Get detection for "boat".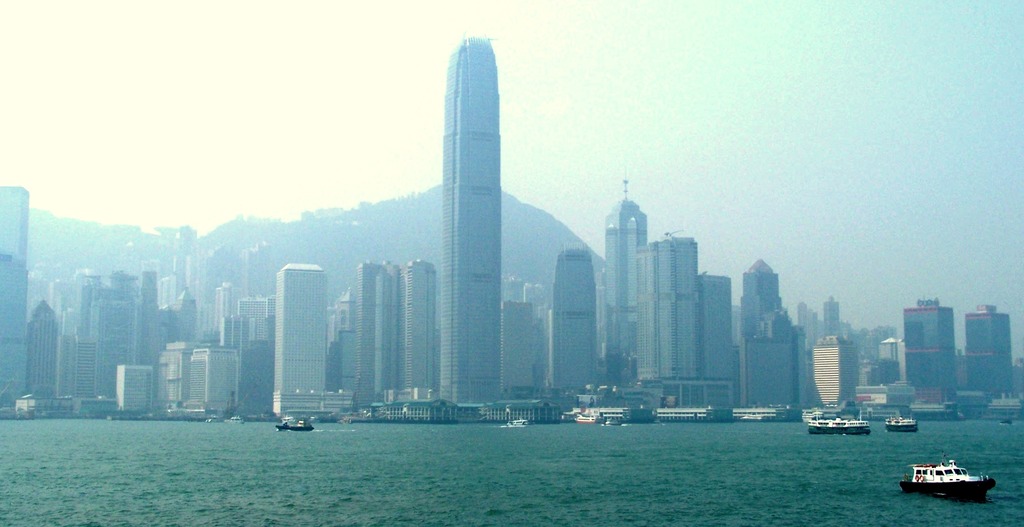
Detection: locate(798, 399, 883, 440).
